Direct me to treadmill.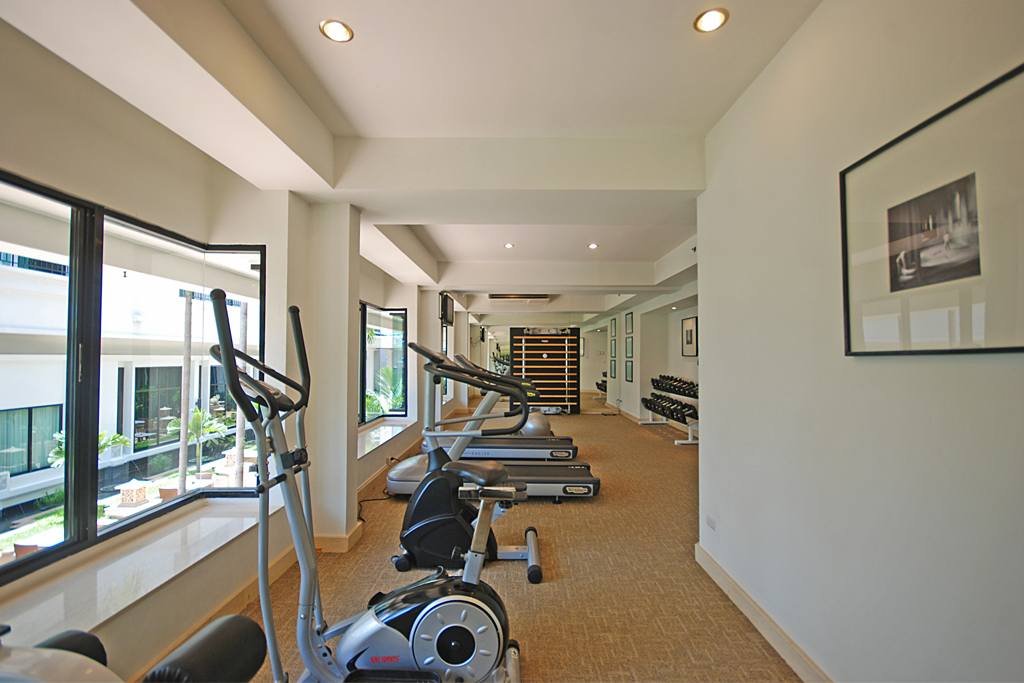
Direction: <region>417, 355, 579, 460</region>.
